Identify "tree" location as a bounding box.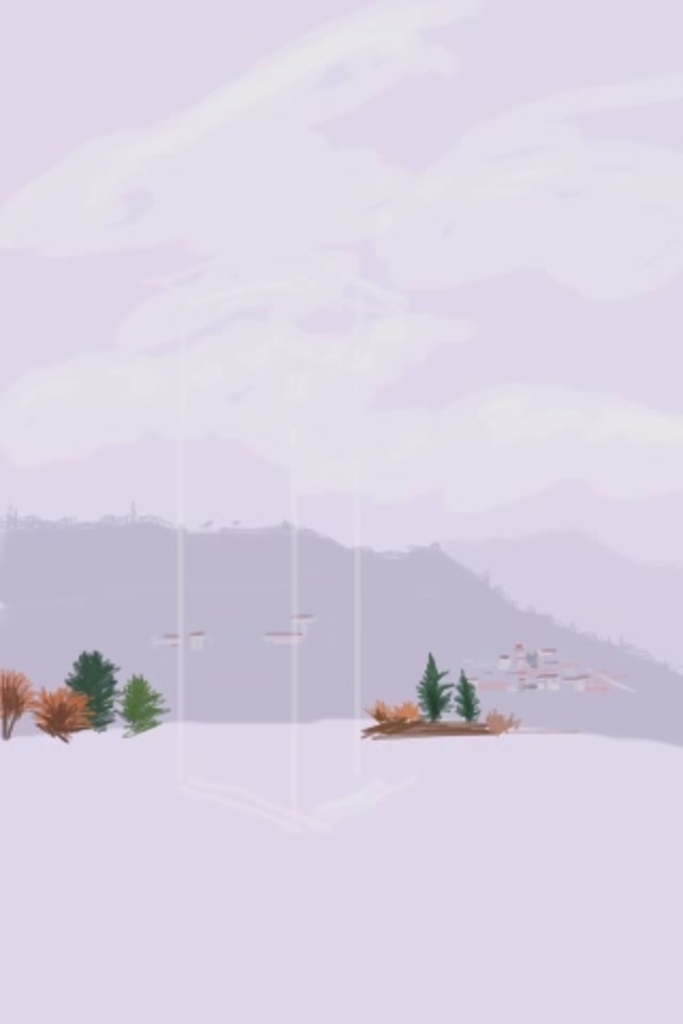
410/640/452/725.
